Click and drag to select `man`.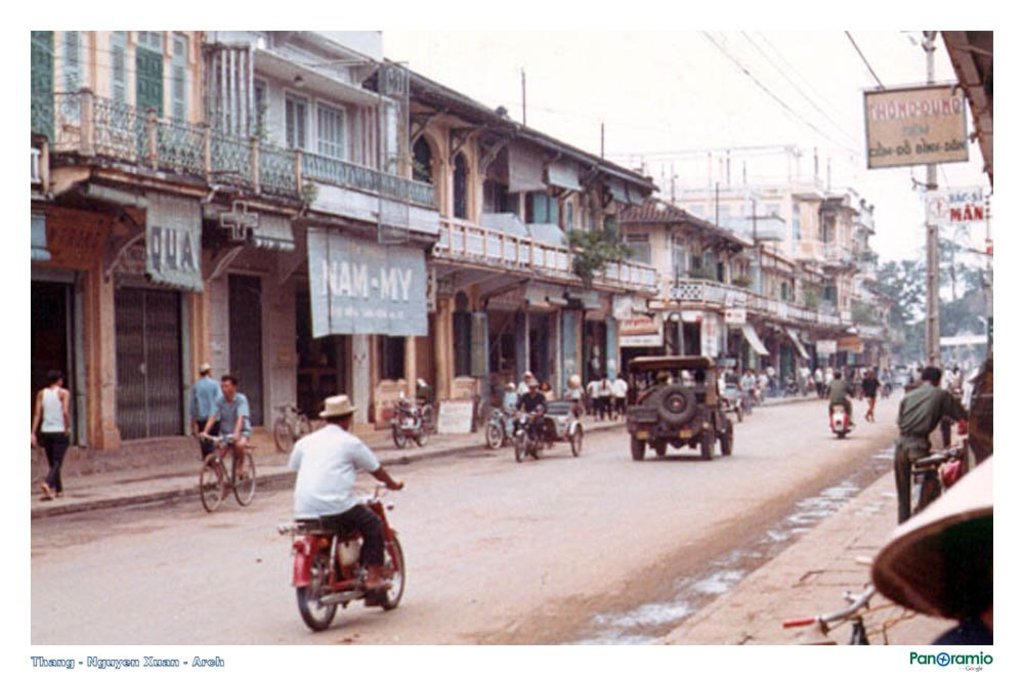
Selection: x1=589, y1=380, x2=603, y2=416.
